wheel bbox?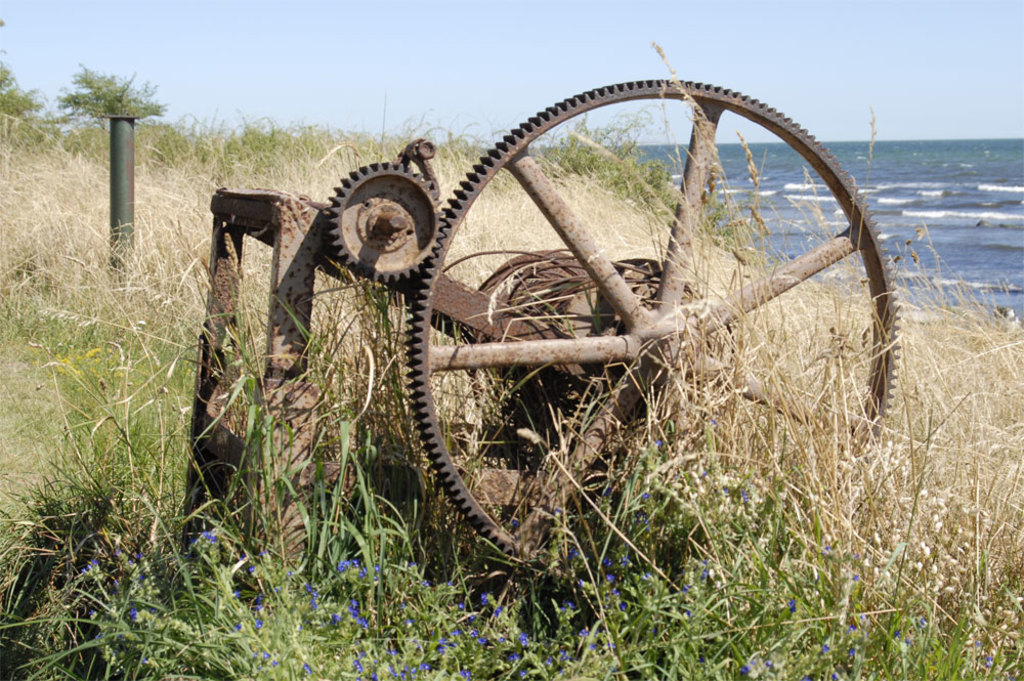
<region>408, 77, 902, 599</region>
